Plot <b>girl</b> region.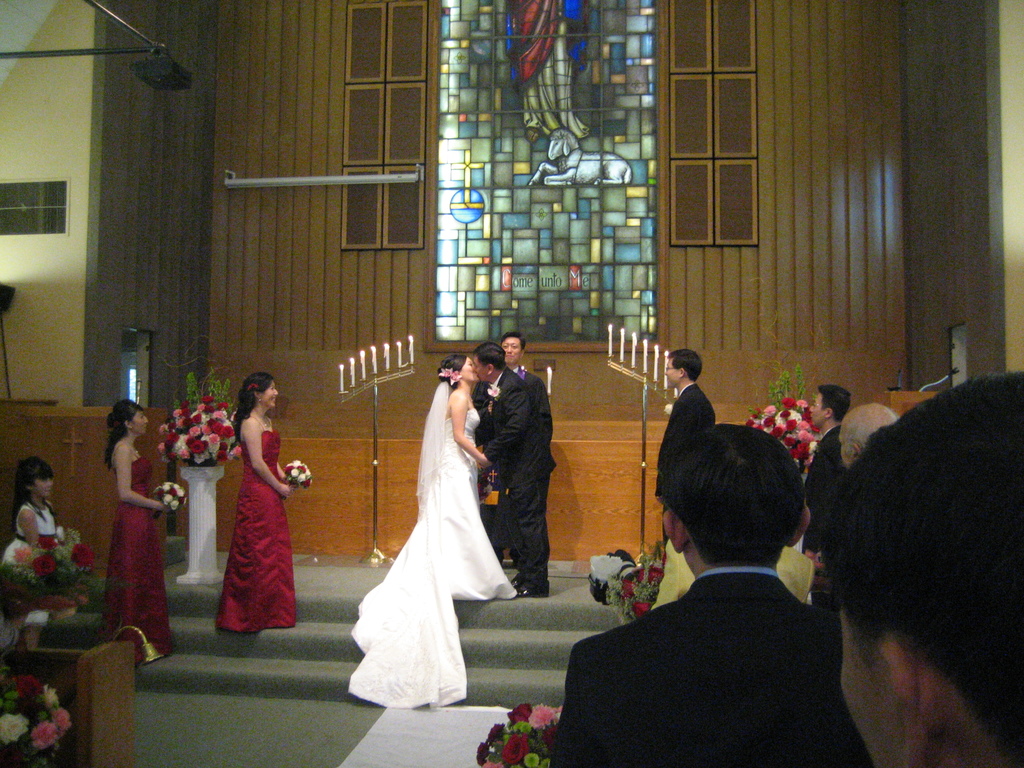
Plotted at 12:450:61:554.
